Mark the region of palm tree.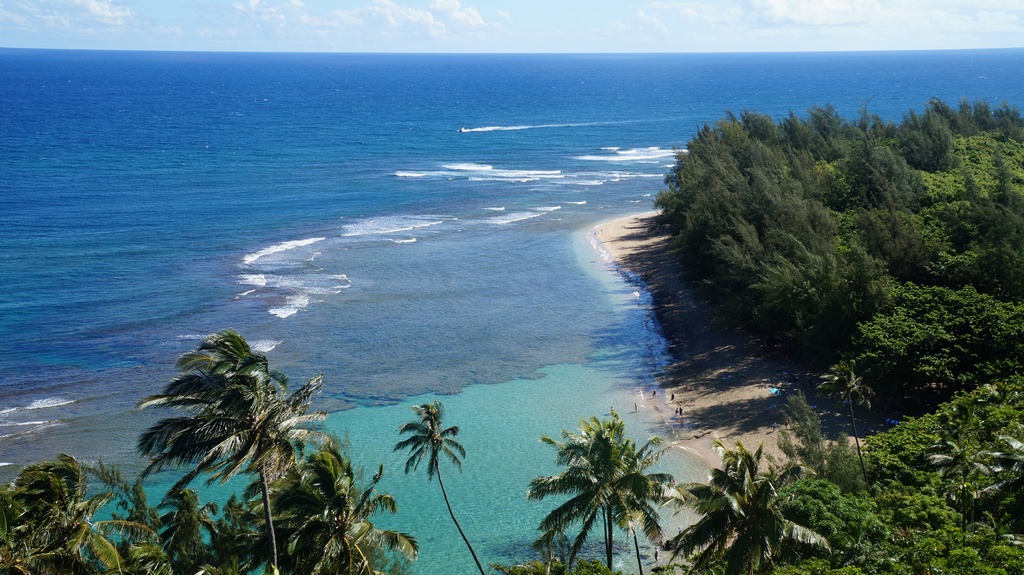
Region: 141,329,328,574.
